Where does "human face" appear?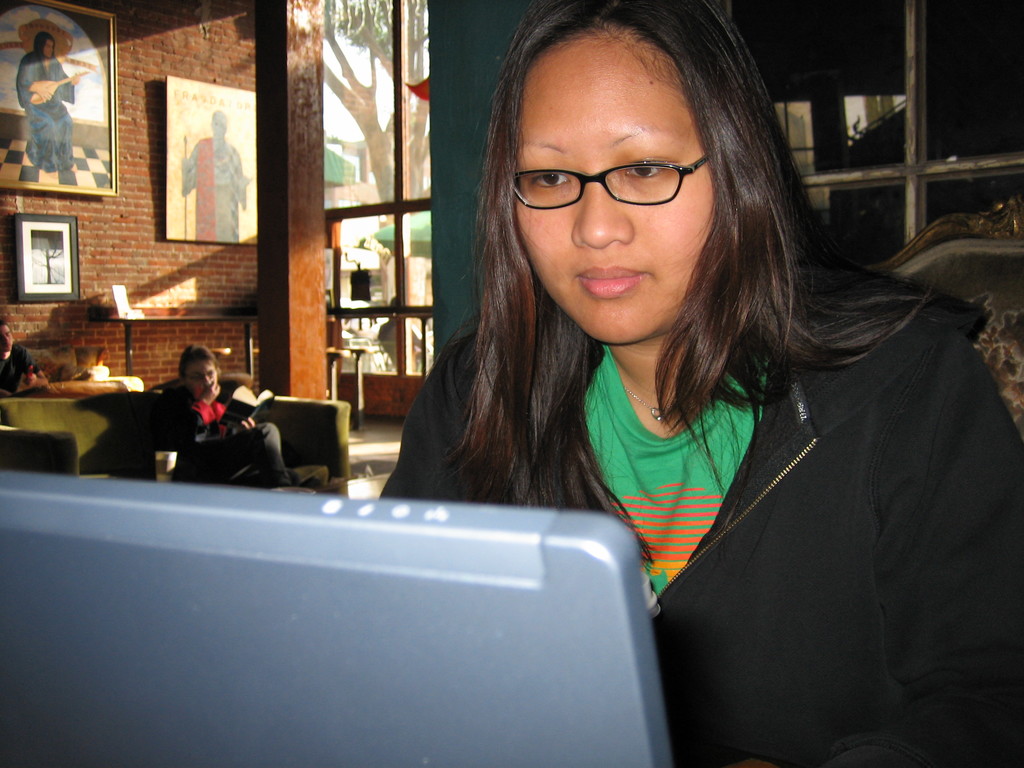
Appears at select_region(211, 114, 225, 136).
